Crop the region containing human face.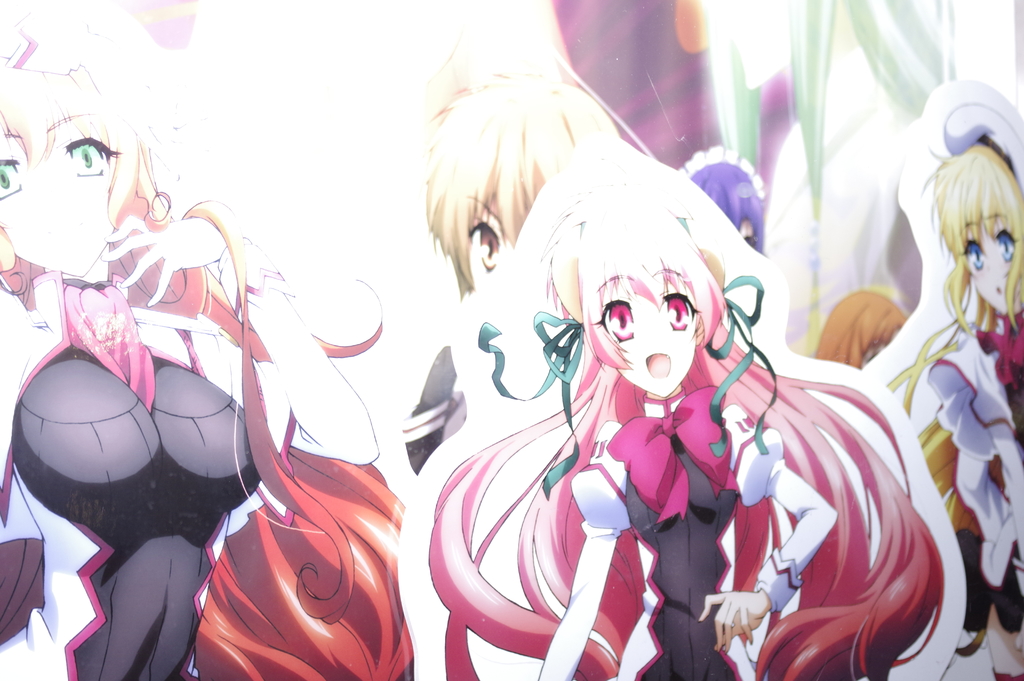
Crop region: <box>0,78,127,276</box>.
